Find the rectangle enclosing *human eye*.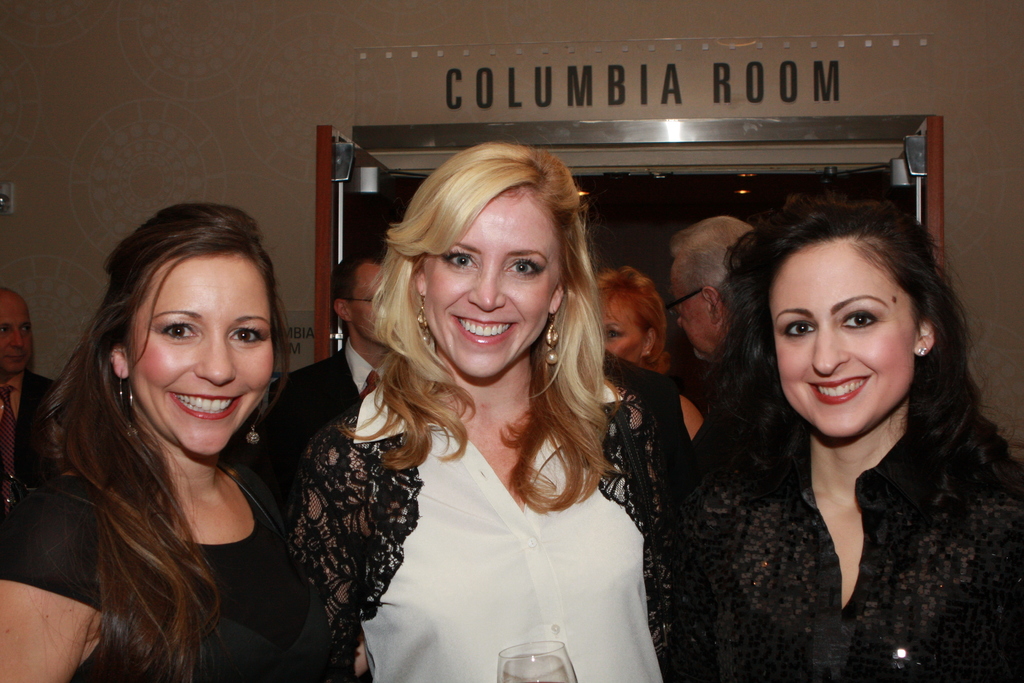
837, 308, 879, 330.
